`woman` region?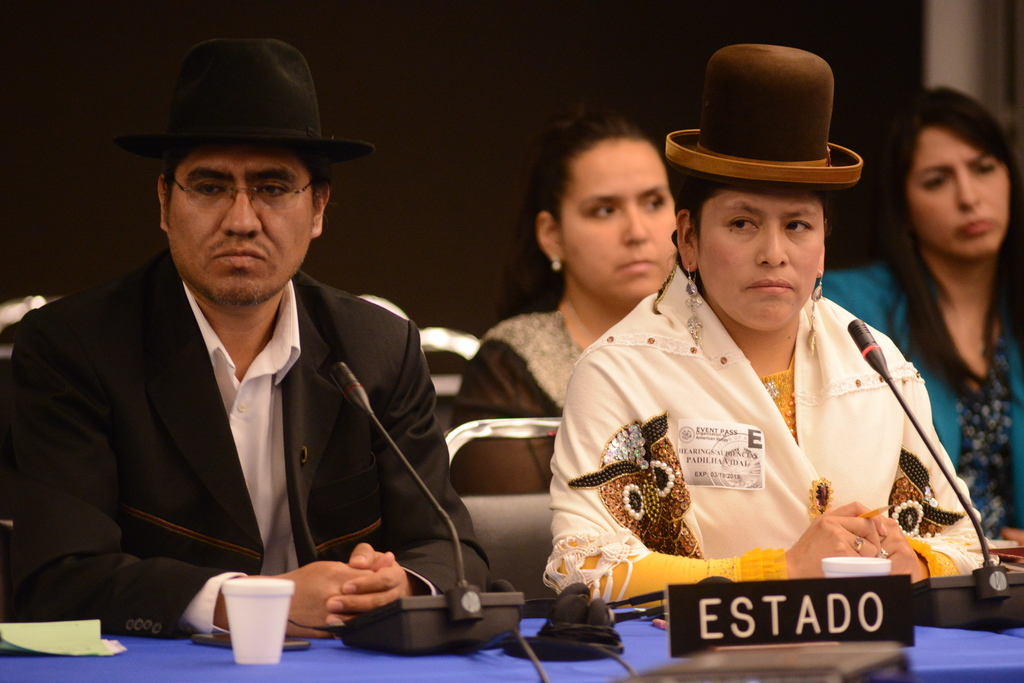
left=439, top=117, right=687, bottom=497
